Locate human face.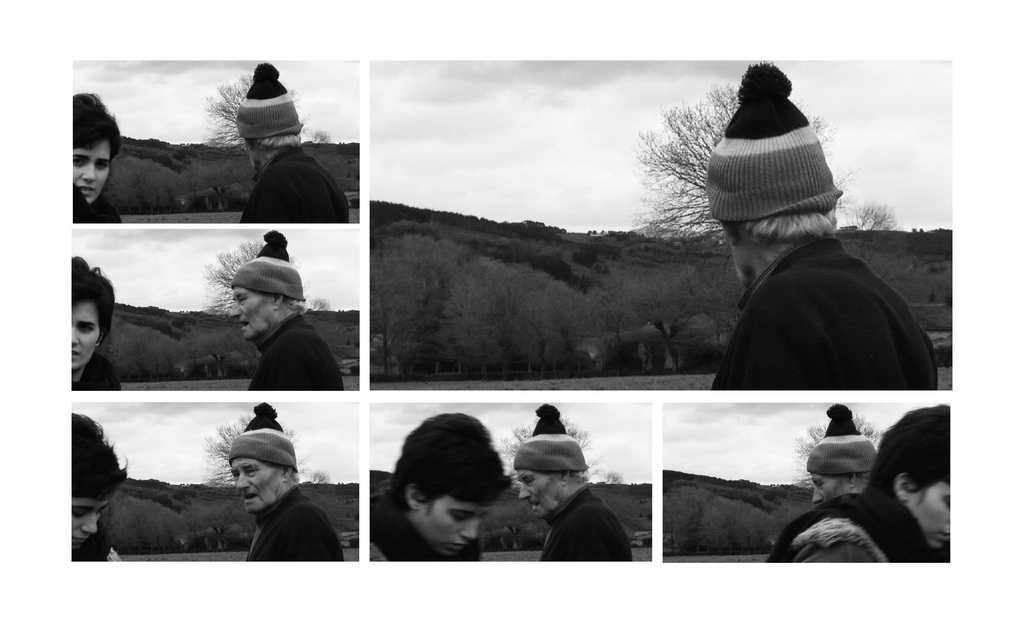
Bounding box: <box>517,465,566,516</box>.
